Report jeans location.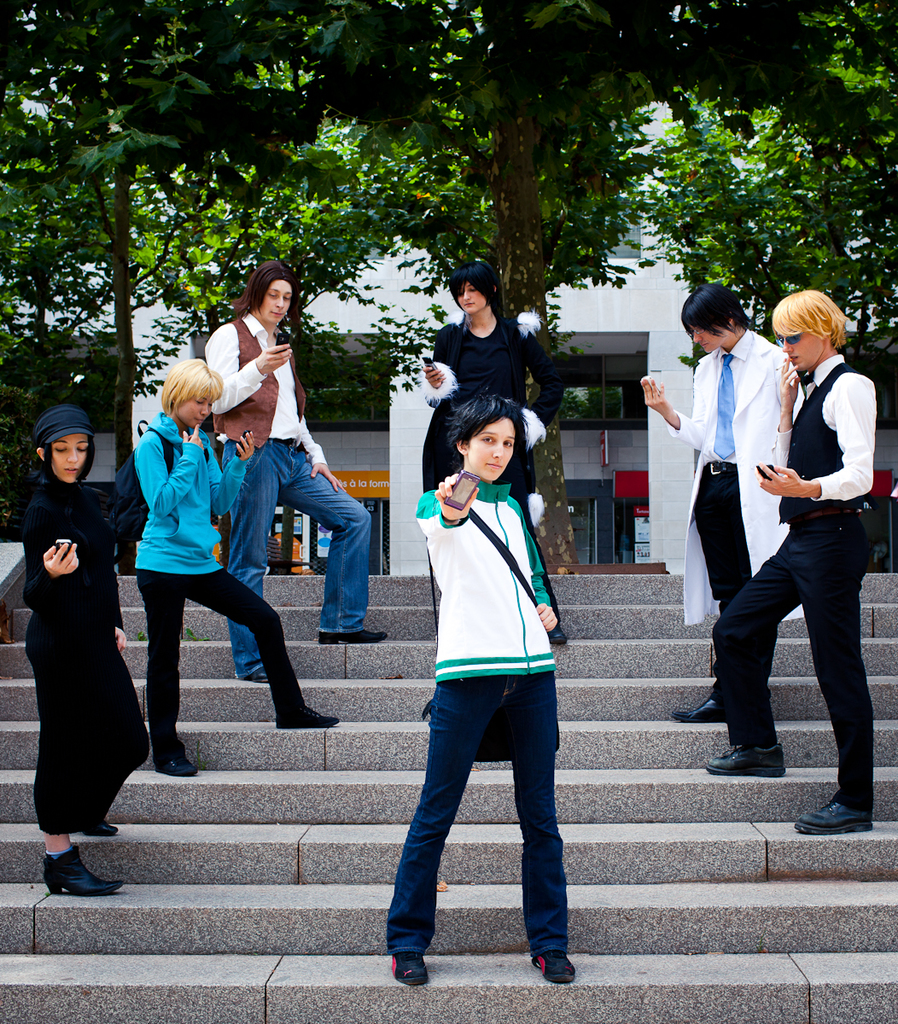
Report: region(226, 433, 372, 679).
